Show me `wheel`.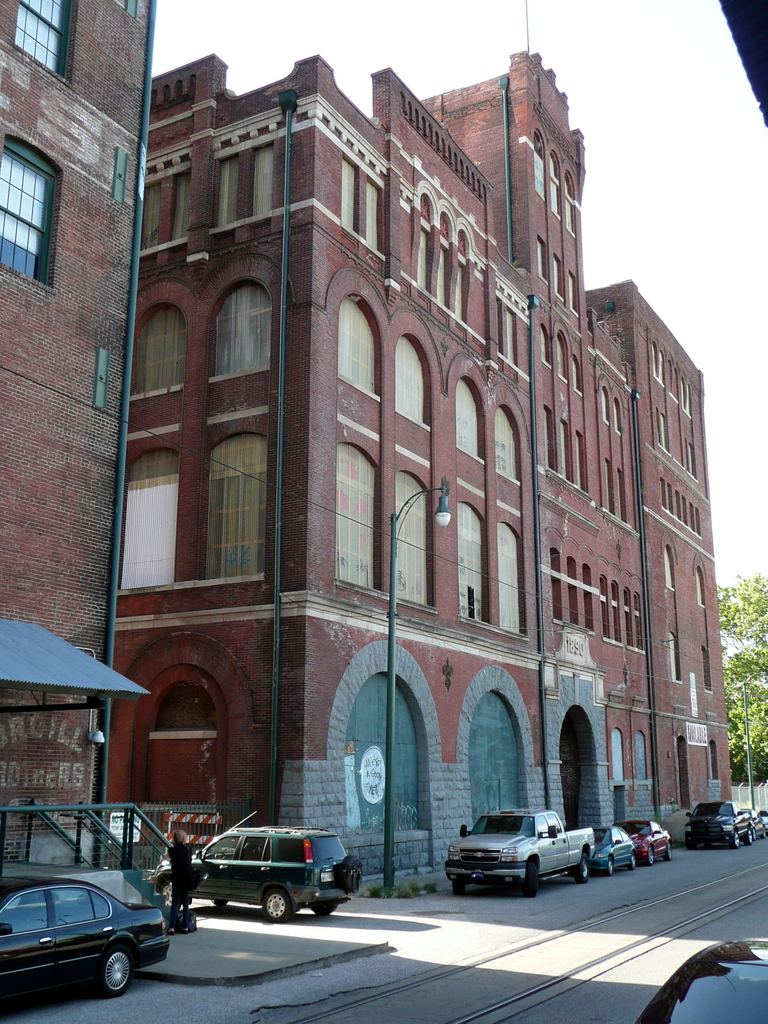
`wheel` is here: (646, 847, 658, 865).
